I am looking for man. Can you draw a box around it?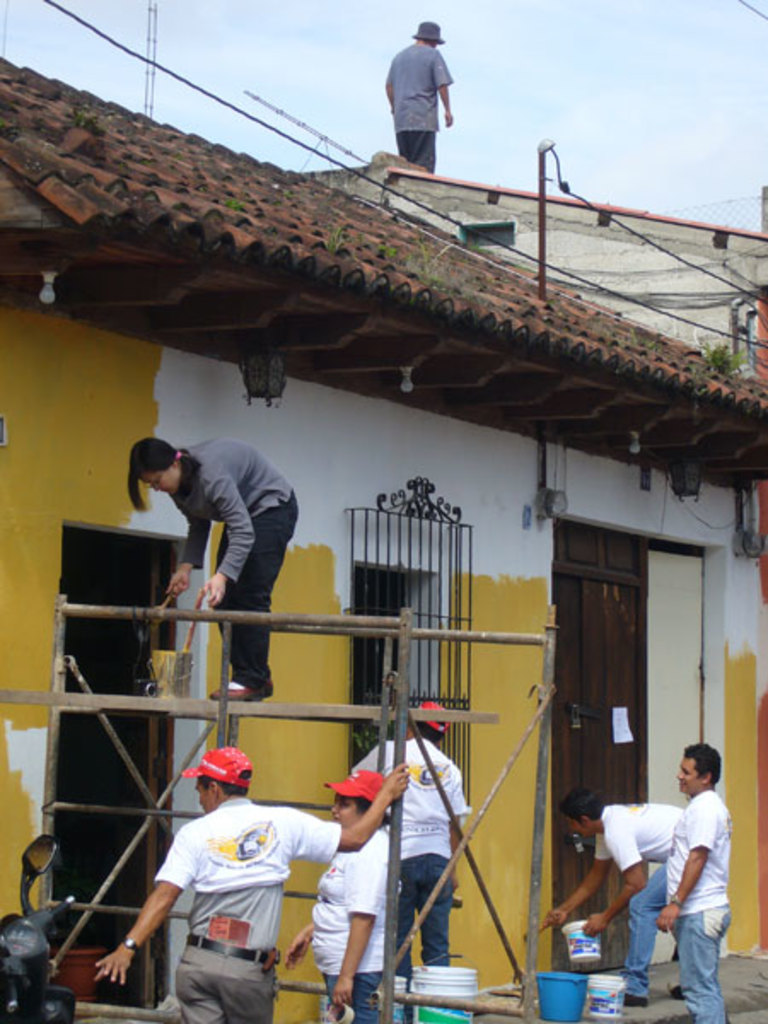
Sure, the bounding box is (left=387, top=22, right=454, bottom=162).
